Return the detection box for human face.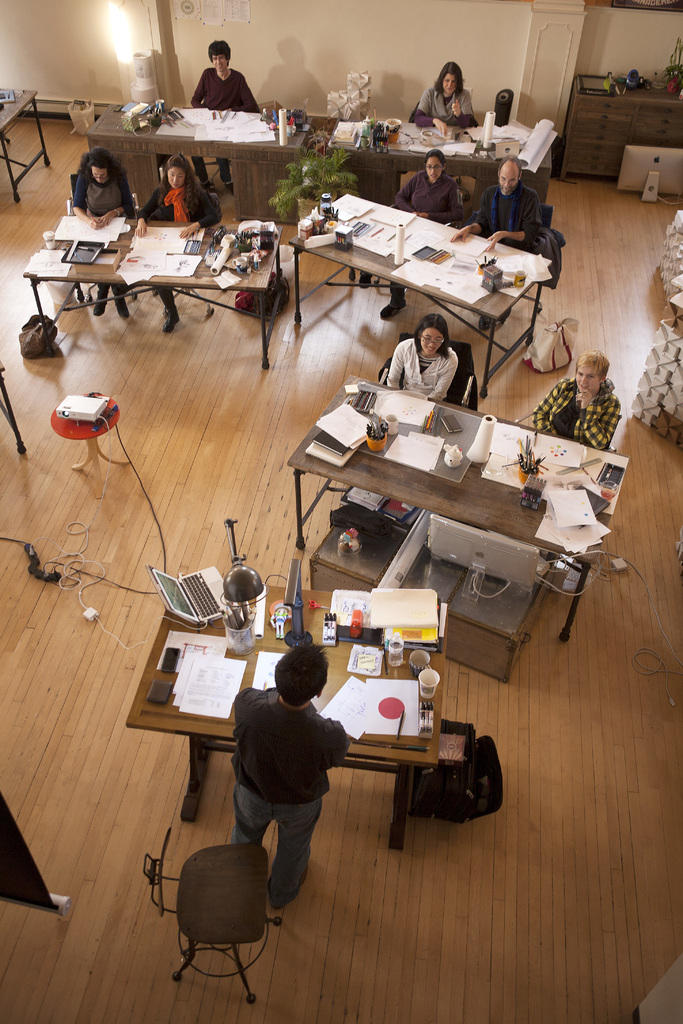
Rect(441, 74, 456, 97).
